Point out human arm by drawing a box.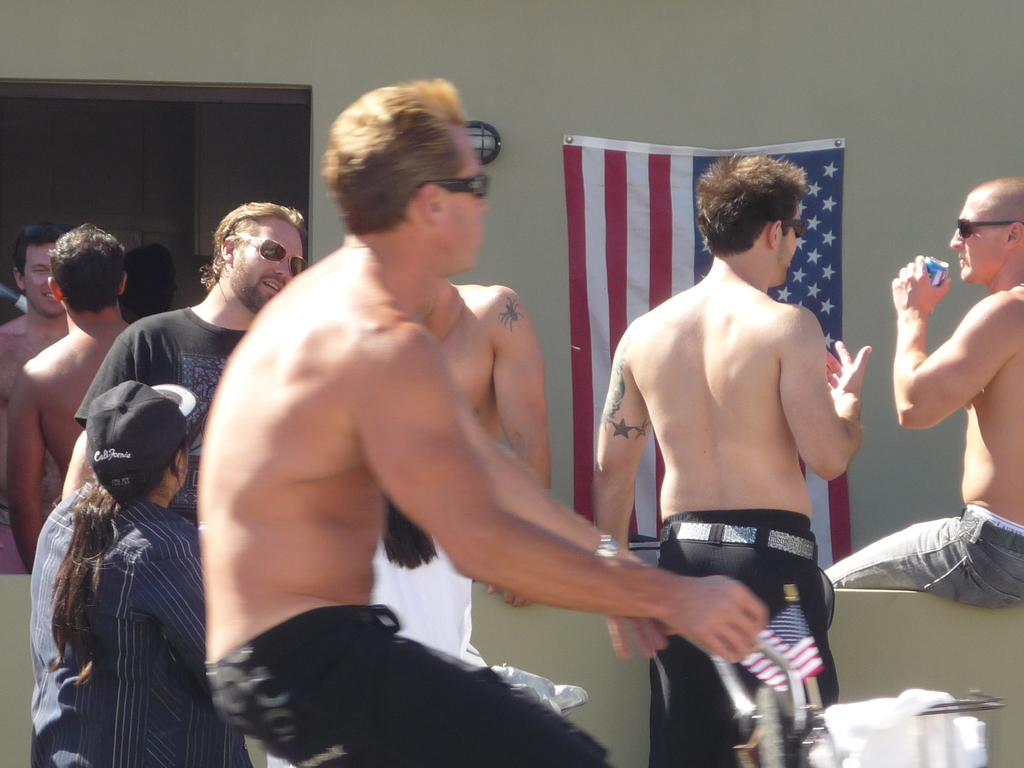
446, 363, 666, 659.
